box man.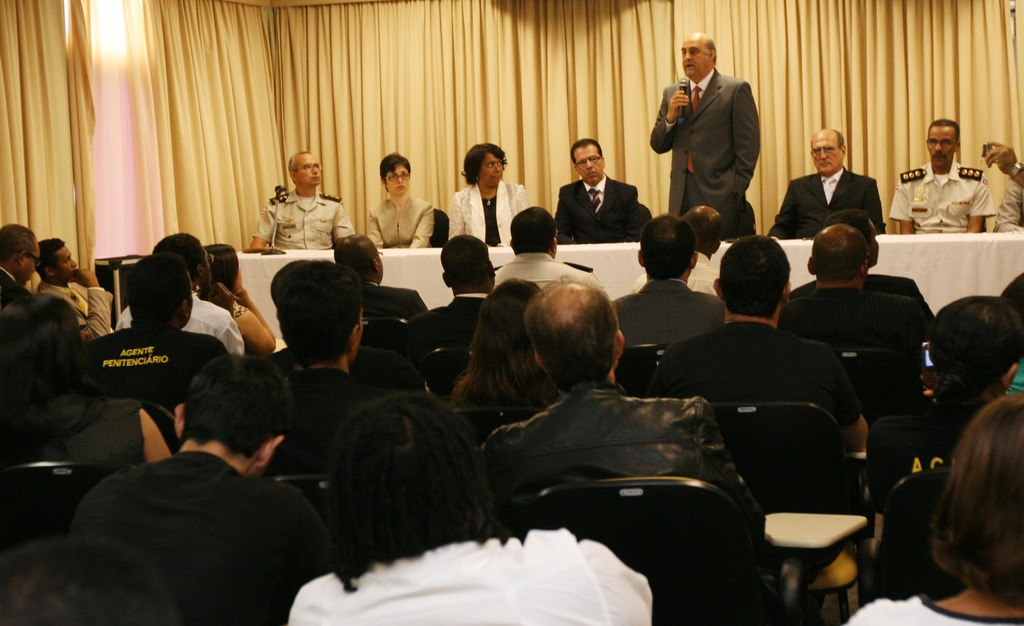
box(554, 133, 638, 238).
